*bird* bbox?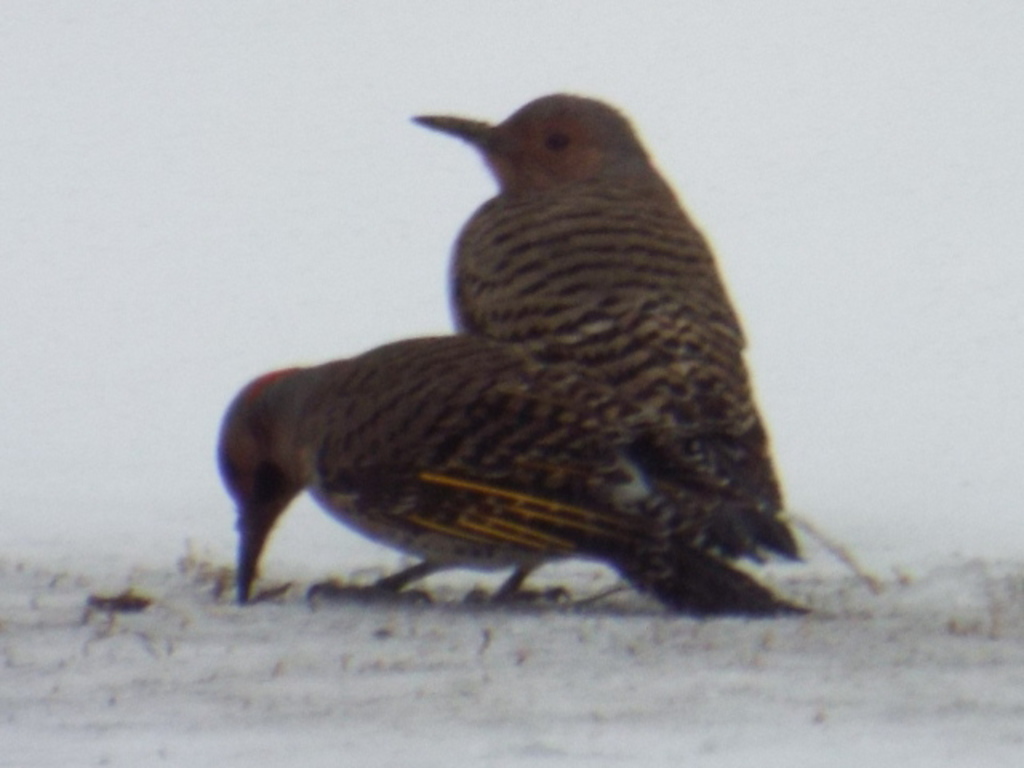
x1=219 y1=331 x2=810 y2=624
